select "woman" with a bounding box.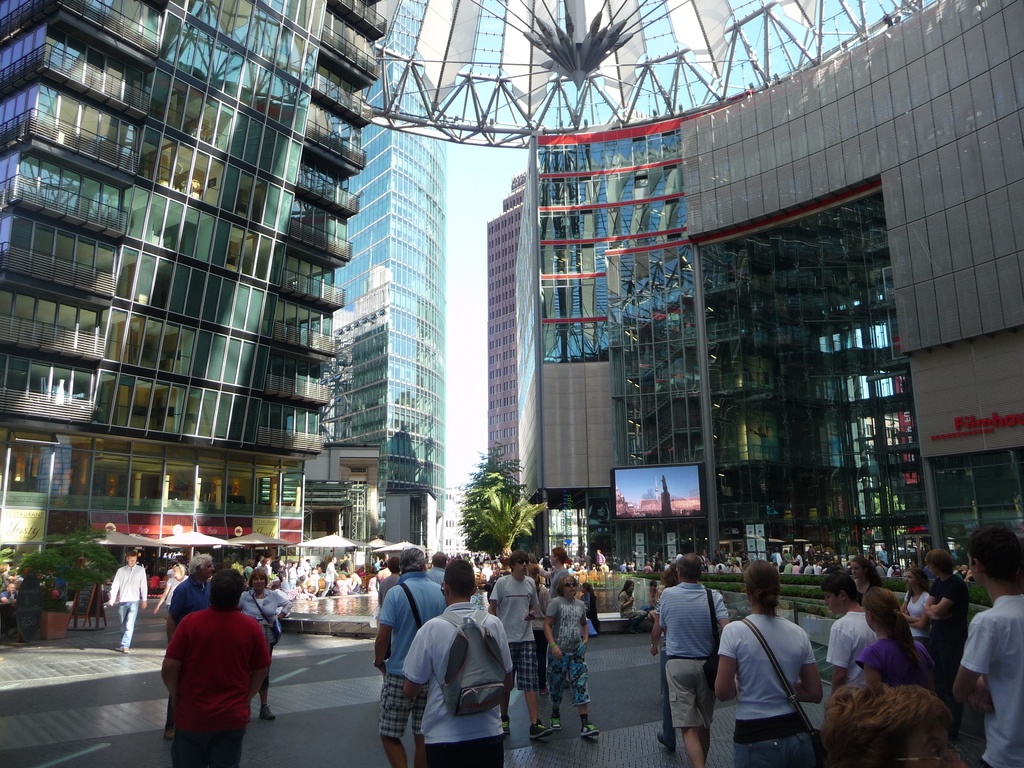
box(525, 561, 550, 692).
